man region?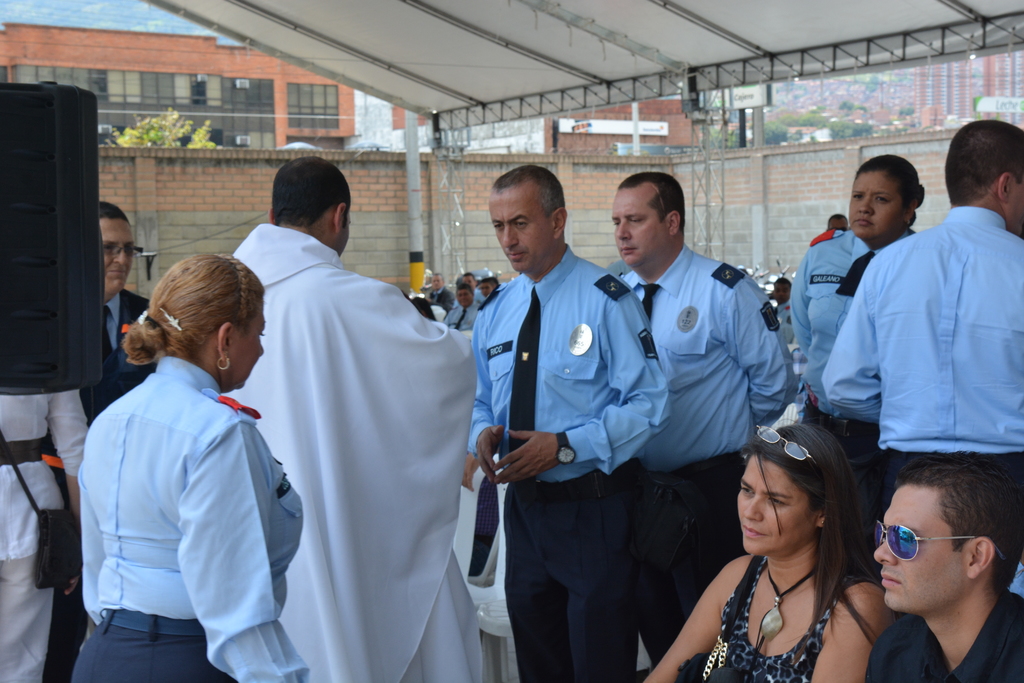
[left=444, top=277, right=485, bottom=333]
